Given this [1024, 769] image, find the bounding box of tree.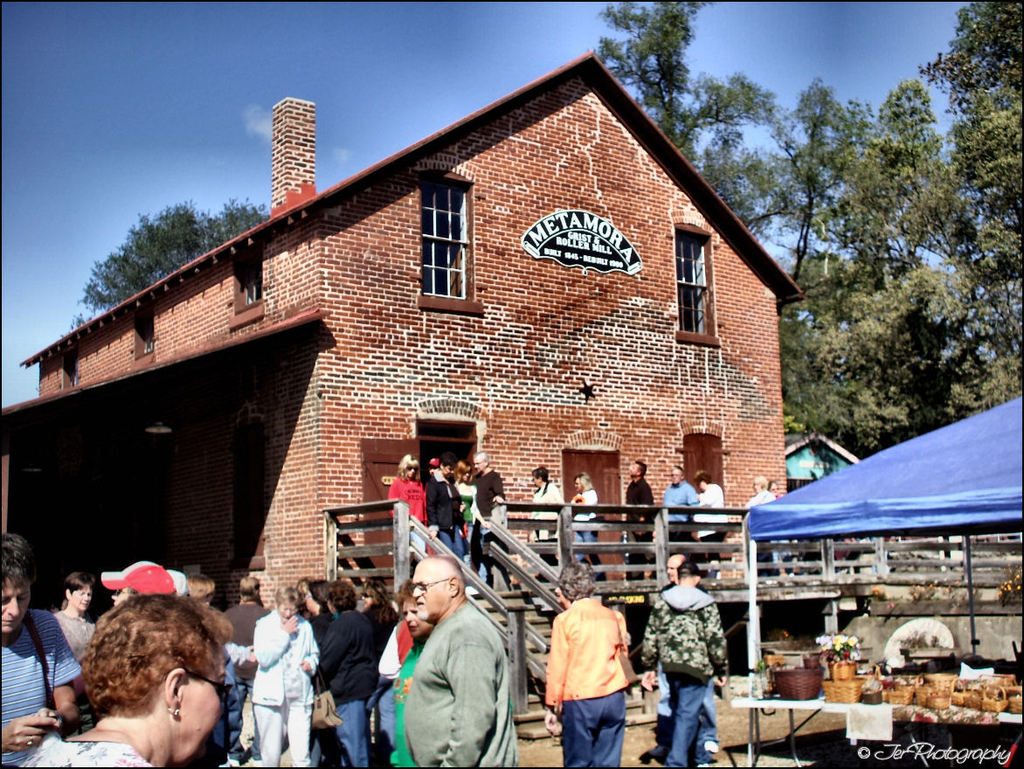
(783, 0, 1023, 406).
